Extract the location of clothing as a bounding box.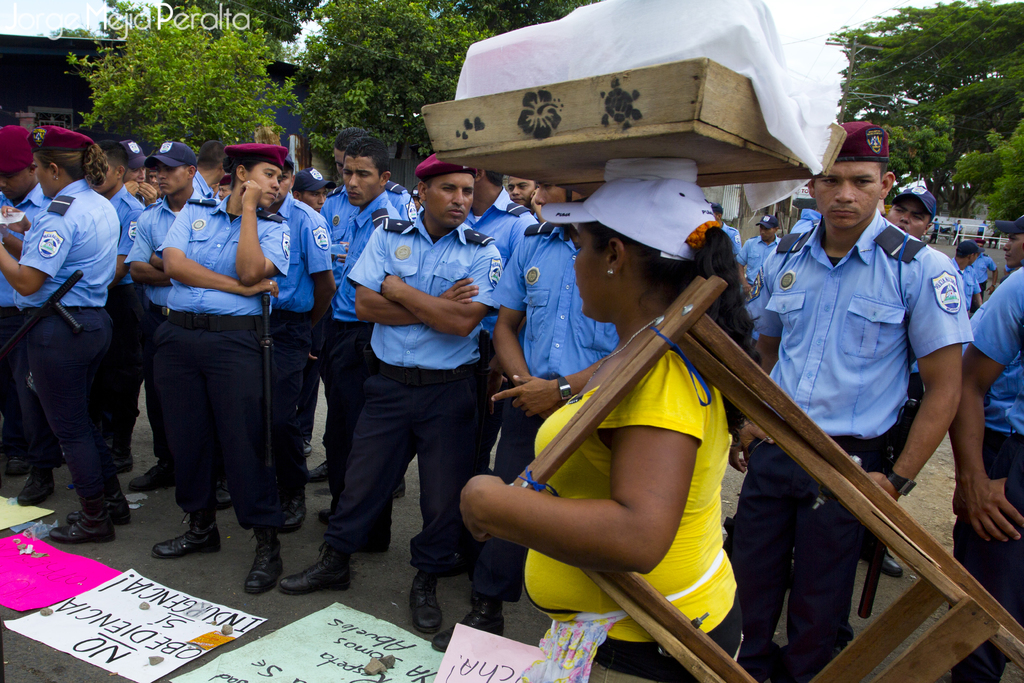
(108, 183, 159, 452).
